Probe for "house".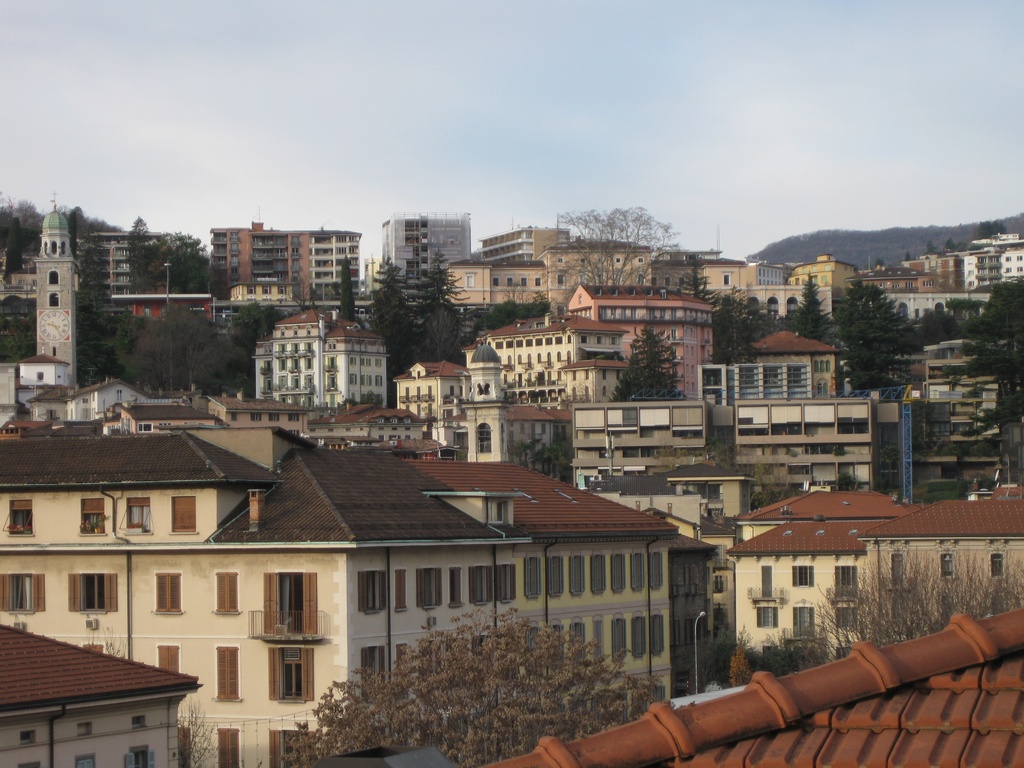
Probe result: 872, 371, 1018, 487.
